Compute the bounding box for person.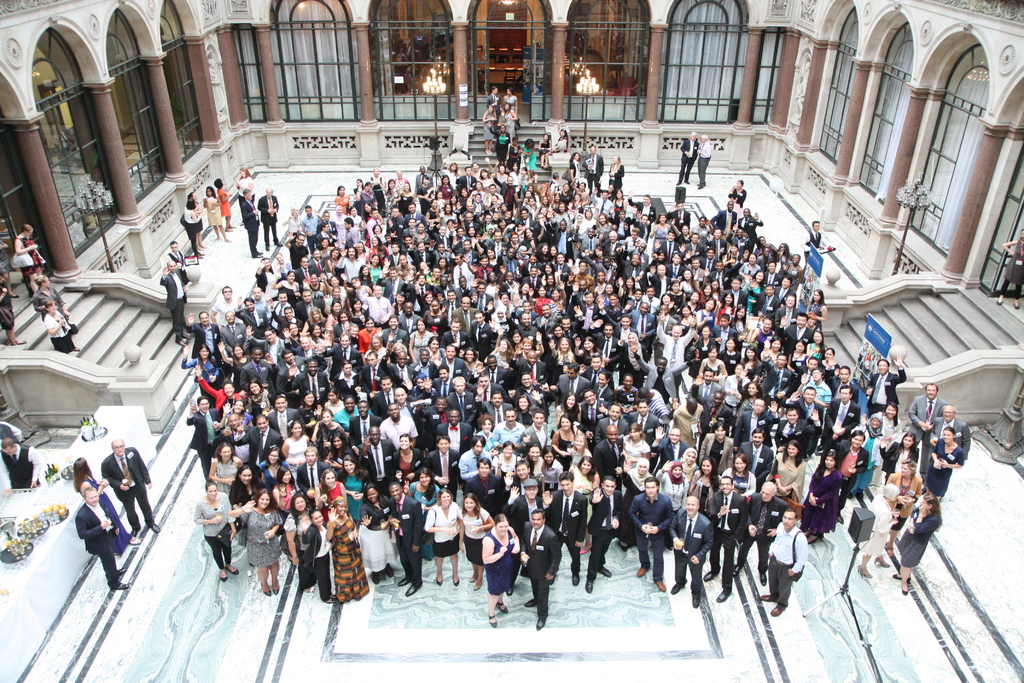
<box>239,190,264,254</box>.
